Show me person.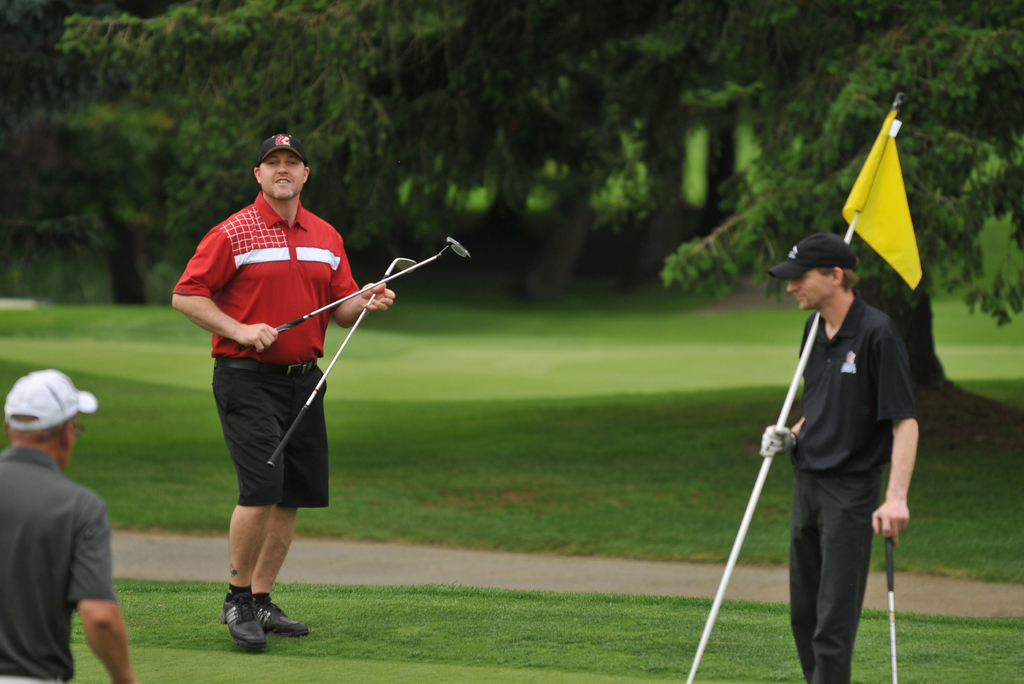
person is here: rect(163, 129, 397, 649).
